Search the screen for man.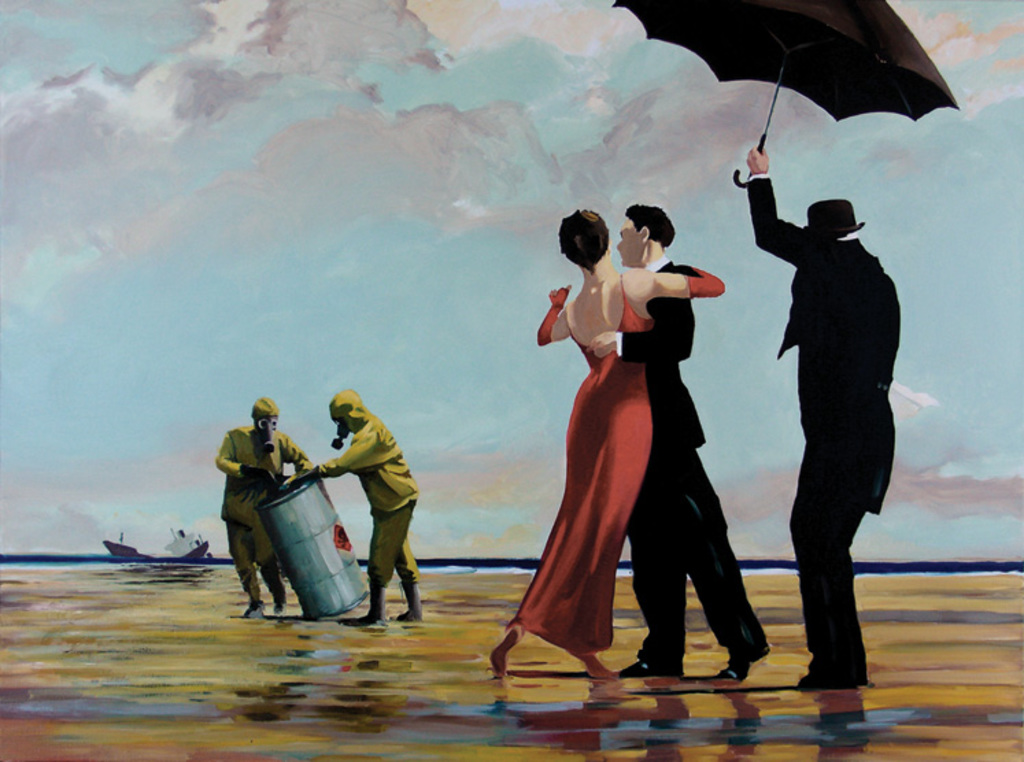
Found at x1=554 y1=201 x2=766 y2=715.
